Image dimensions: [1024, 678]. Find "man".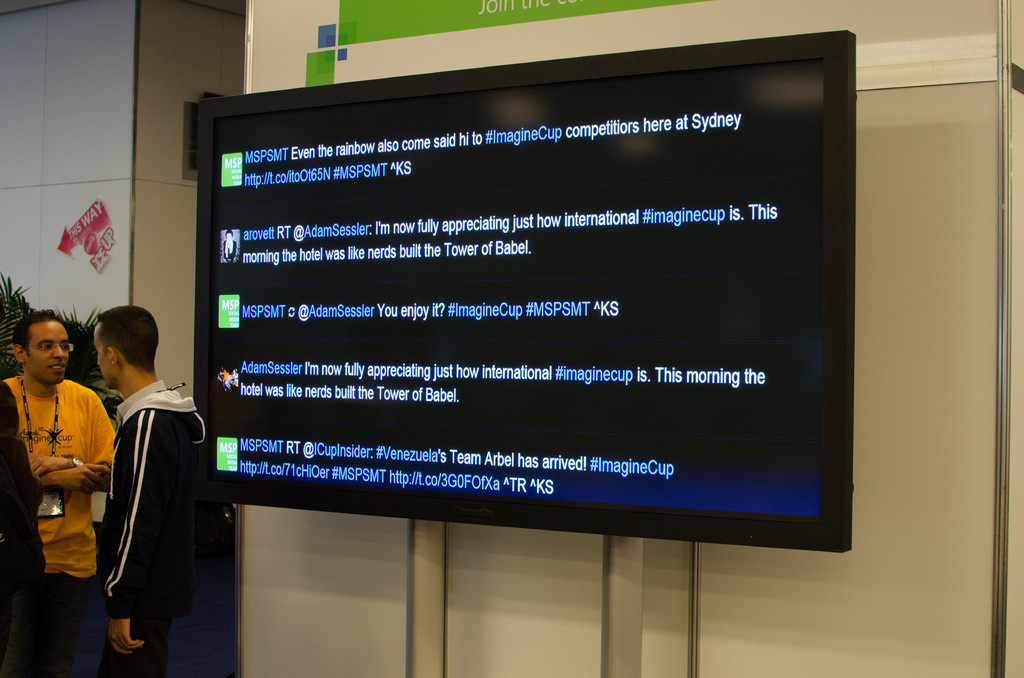
<box>91,307,213,677</box>.
